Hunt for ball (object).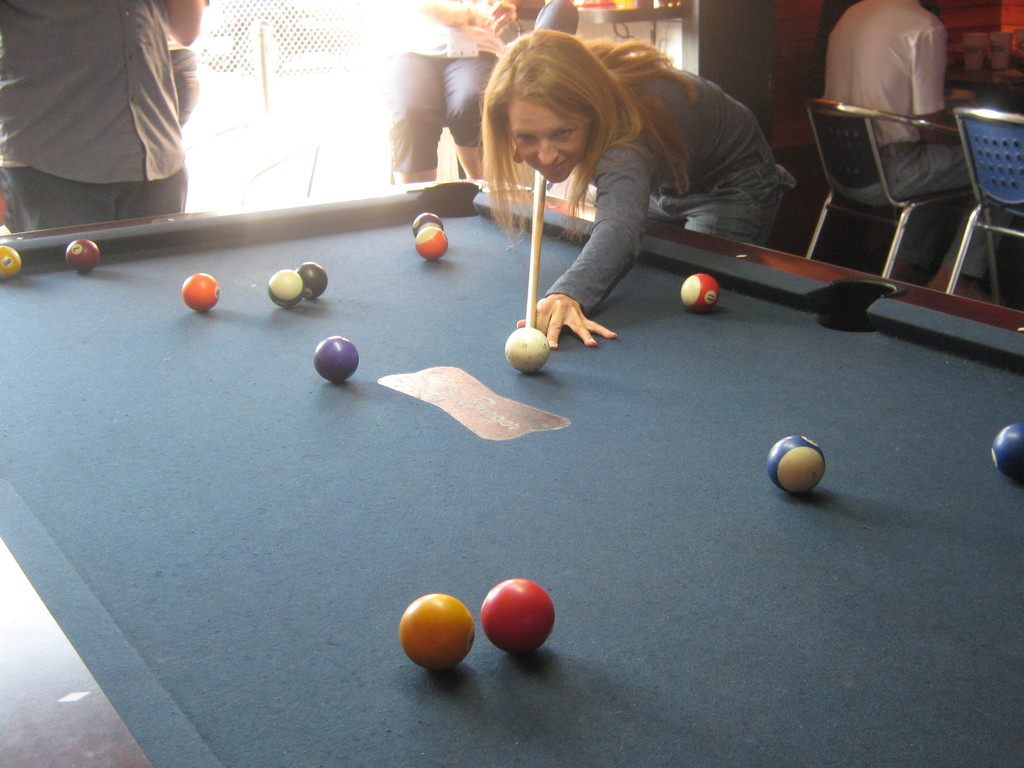
Hunted down at 993:425:1023:484.
